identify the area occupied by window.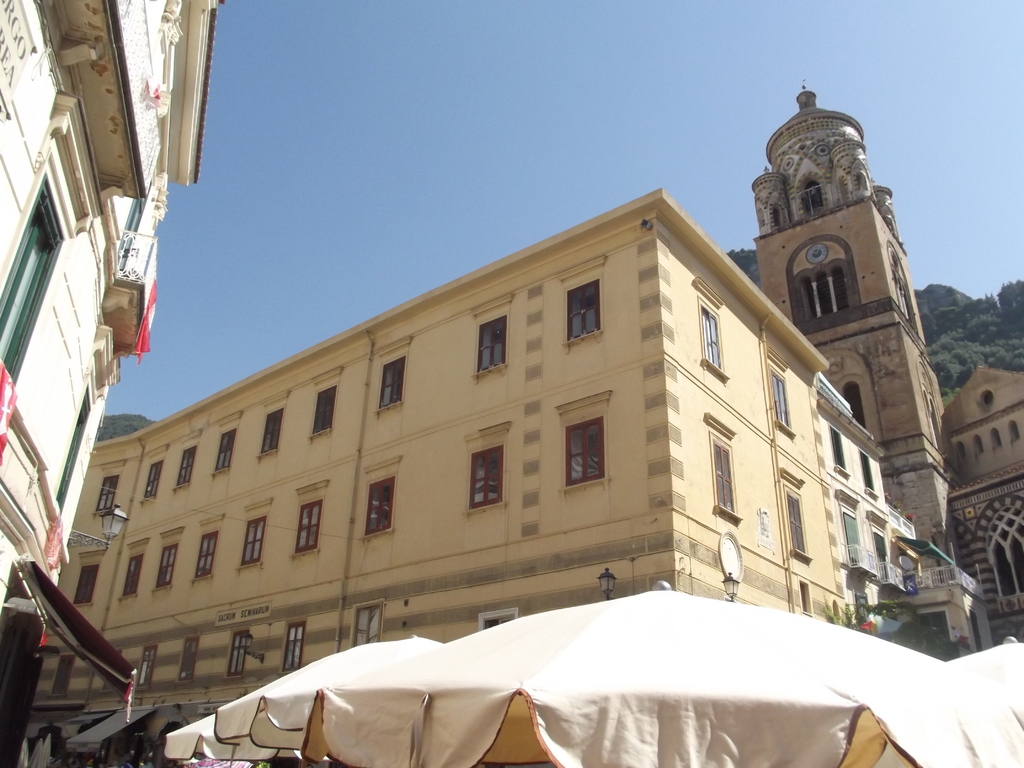
Area: 357,606,382,654.
